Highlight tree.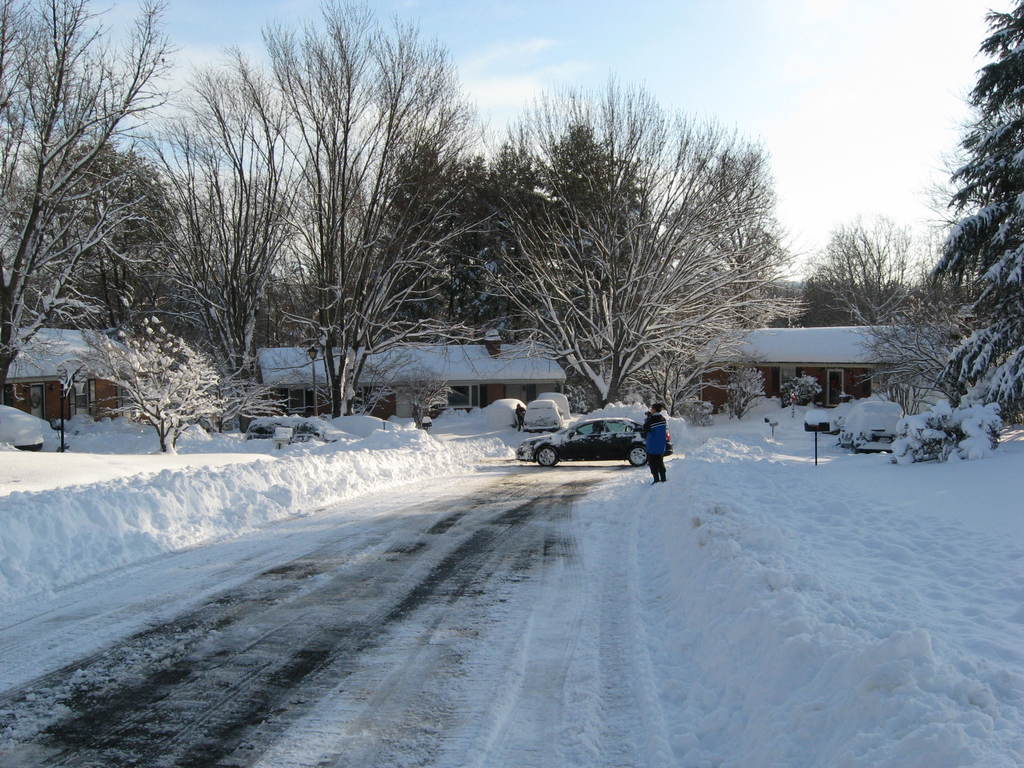
Highlighted region: rect(364, 106, 578, 340).
